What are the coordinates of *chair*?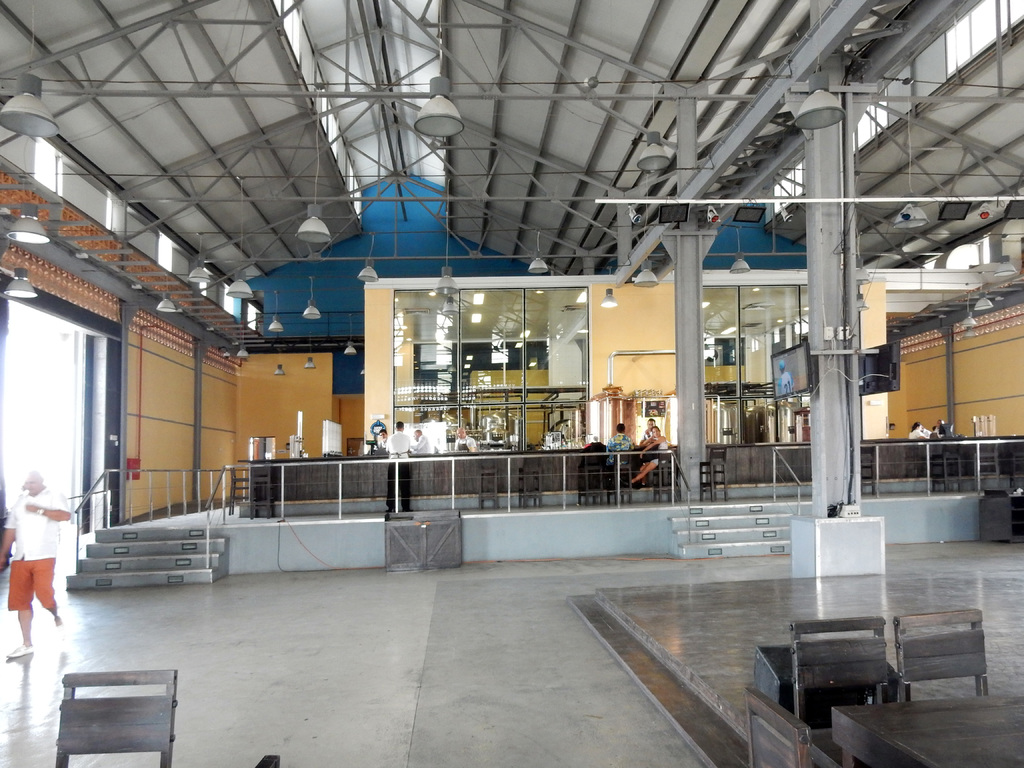
region(861, 448, 879, 495).
